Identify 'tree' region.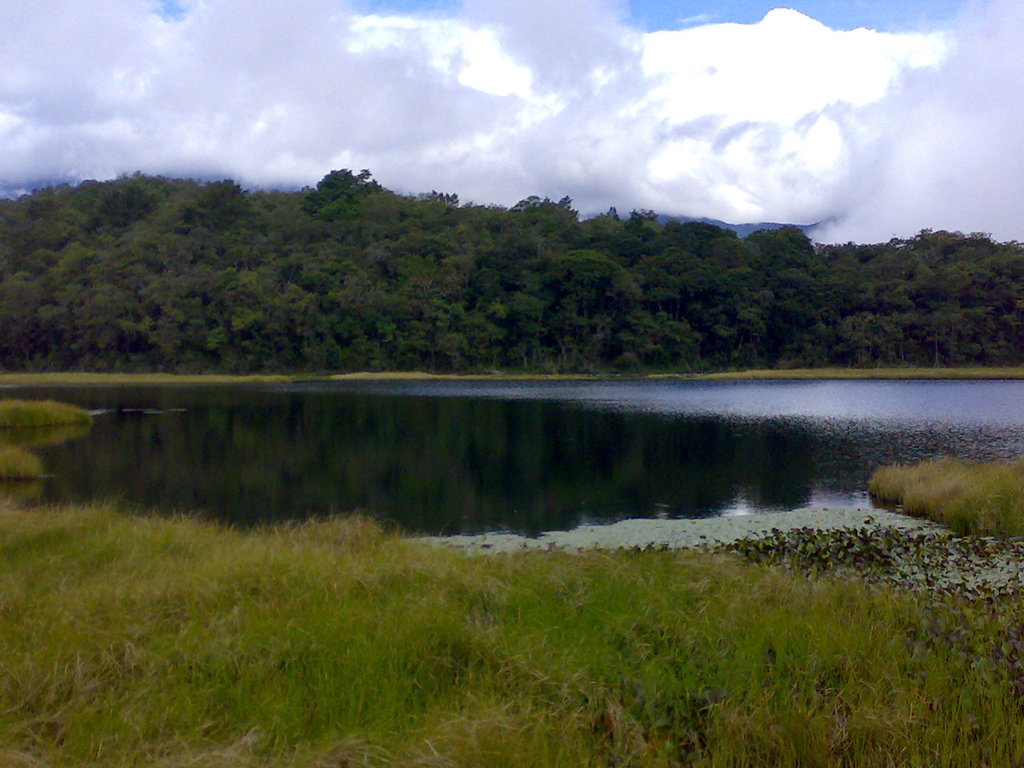
Region: left=440, top=306, right=499, bottom=374.
